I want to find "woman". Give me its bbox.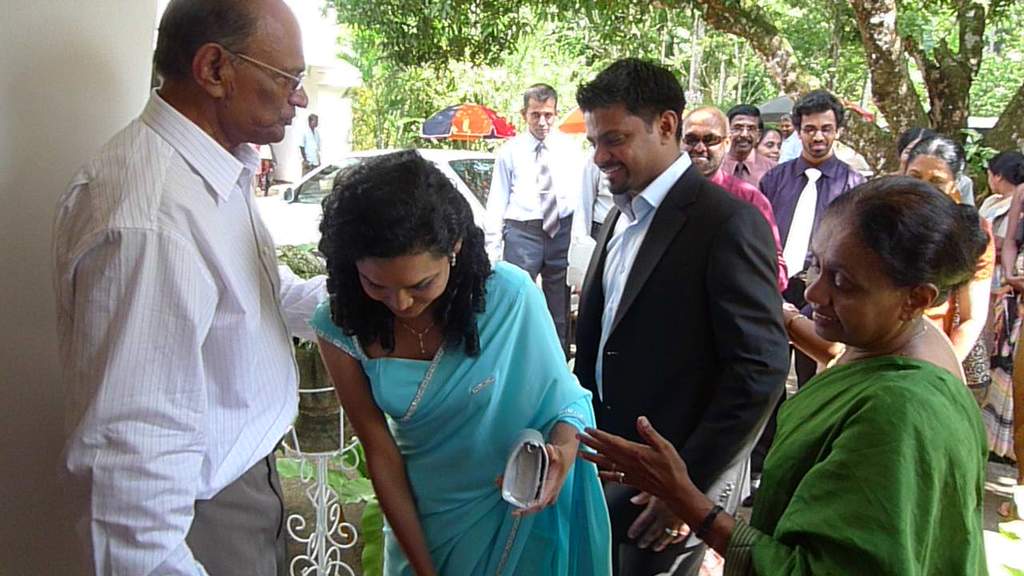
detection(294, 144, 610, 558).
